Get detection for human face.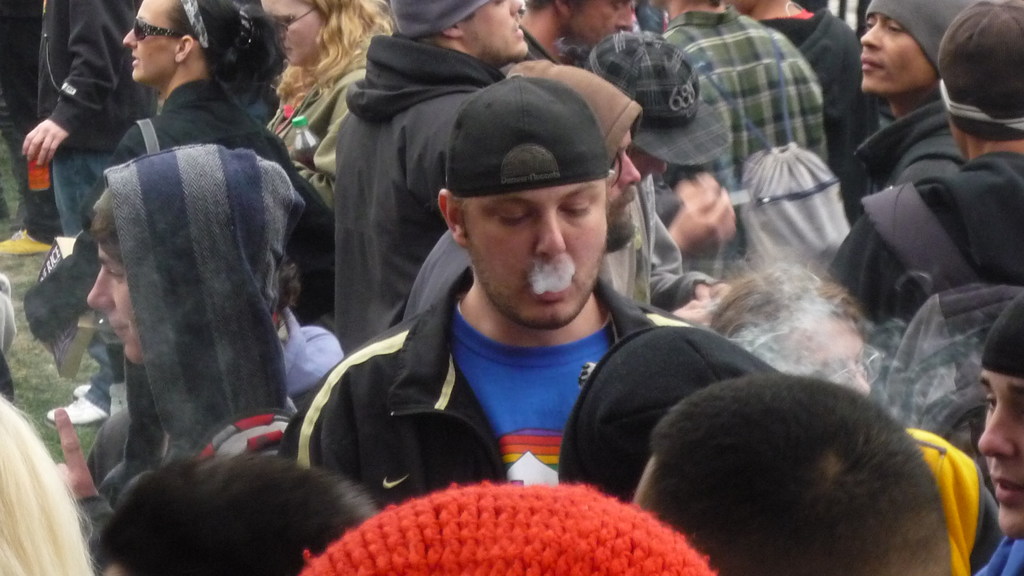
Detection: (x1=83, y1=235, x2=142, y2=365).
